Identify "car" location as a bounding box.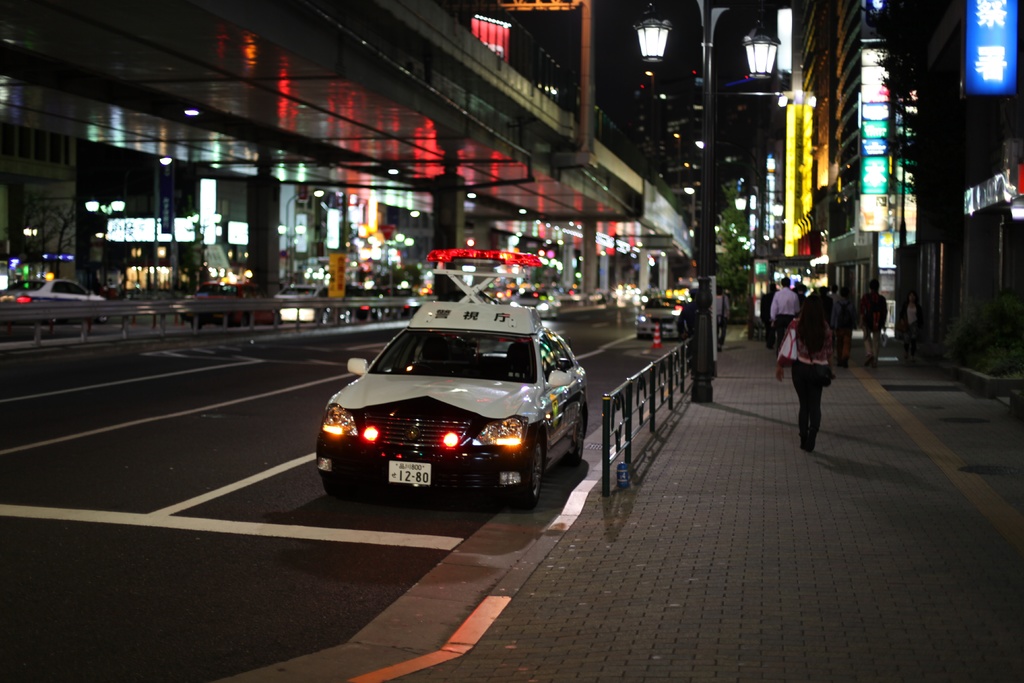
rect(0, 276, 100, 301).
